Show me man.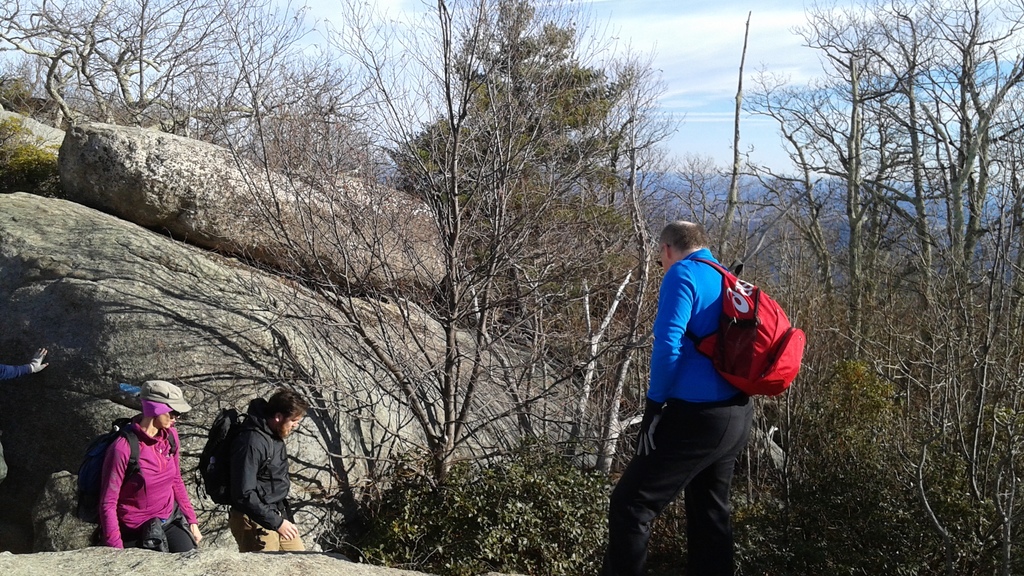
man is here: 603/216/803/573.
